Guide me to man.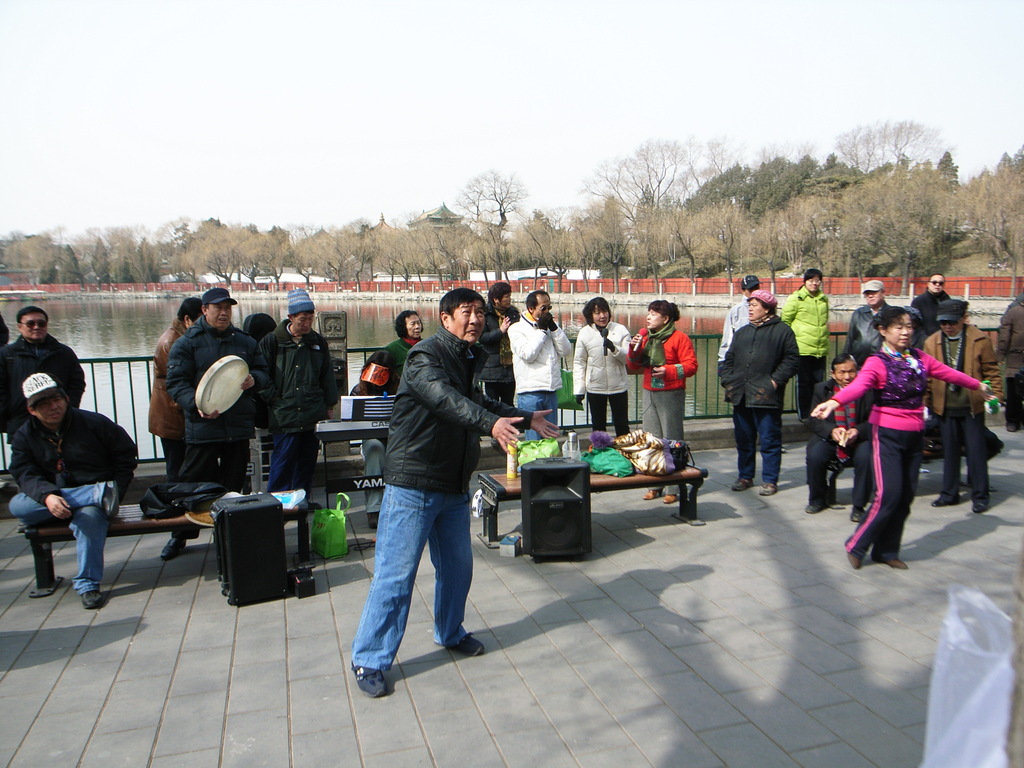
Guidance: [164, 289, 268, 557].
